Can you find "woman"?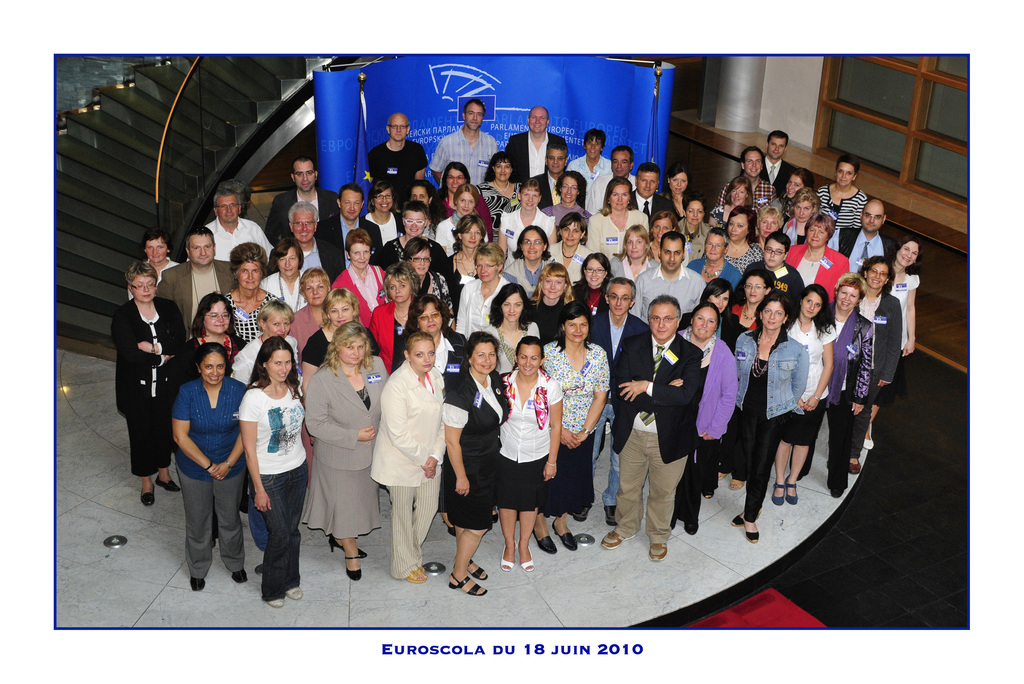
Yes, bounding box: <bbox>177, 297, 246, 388</bbox>.
